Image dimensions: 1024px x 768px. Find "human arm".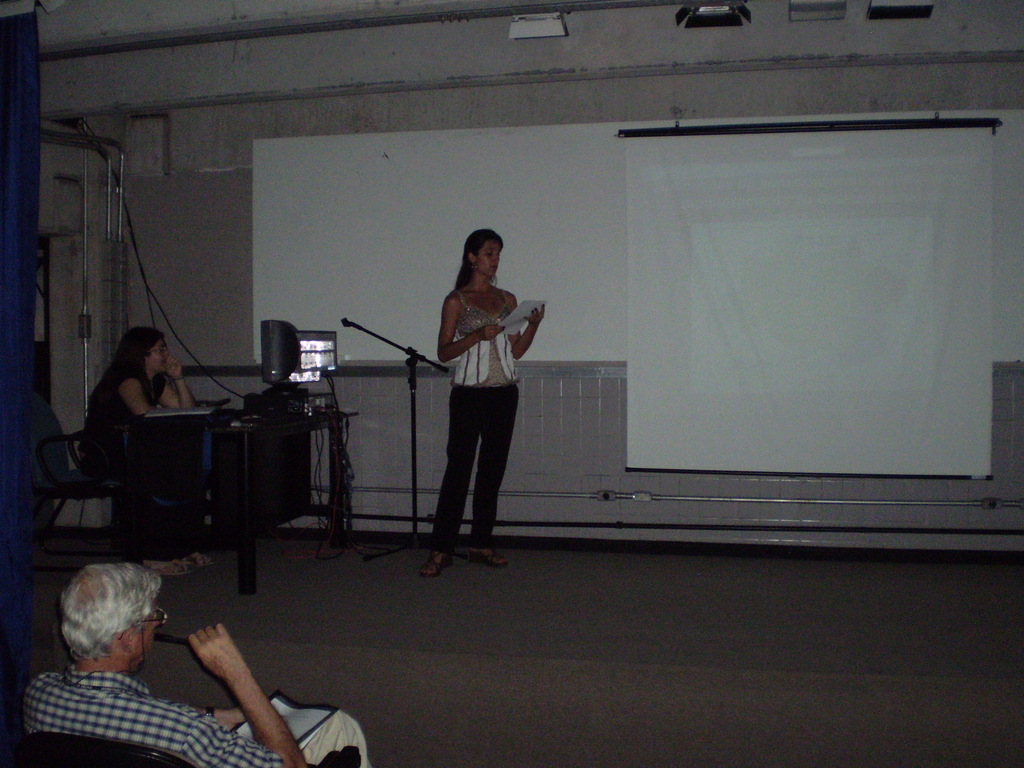
l=504, t=294, r=546, b=362.
